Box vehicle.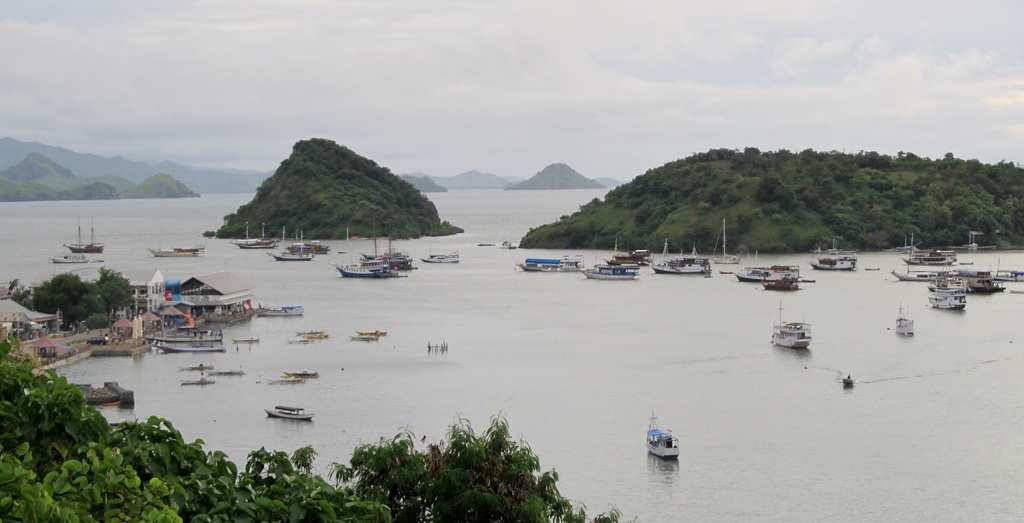
box(586, 262, 641, 280).
